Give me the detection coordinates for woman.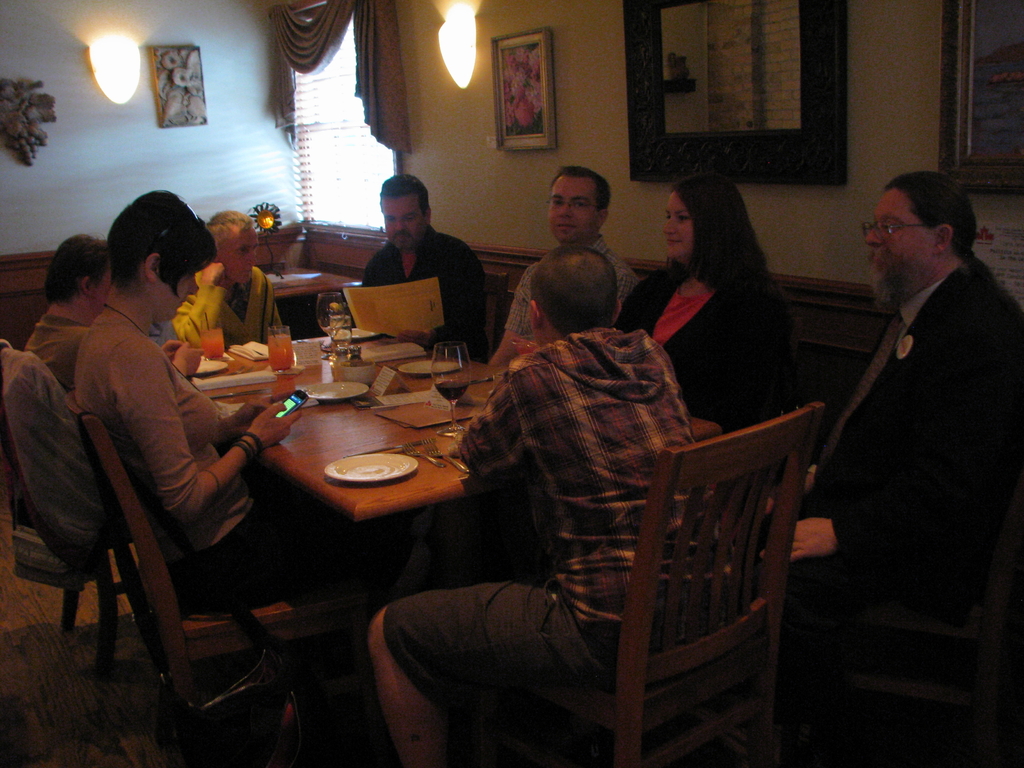
66 185 382 753.
